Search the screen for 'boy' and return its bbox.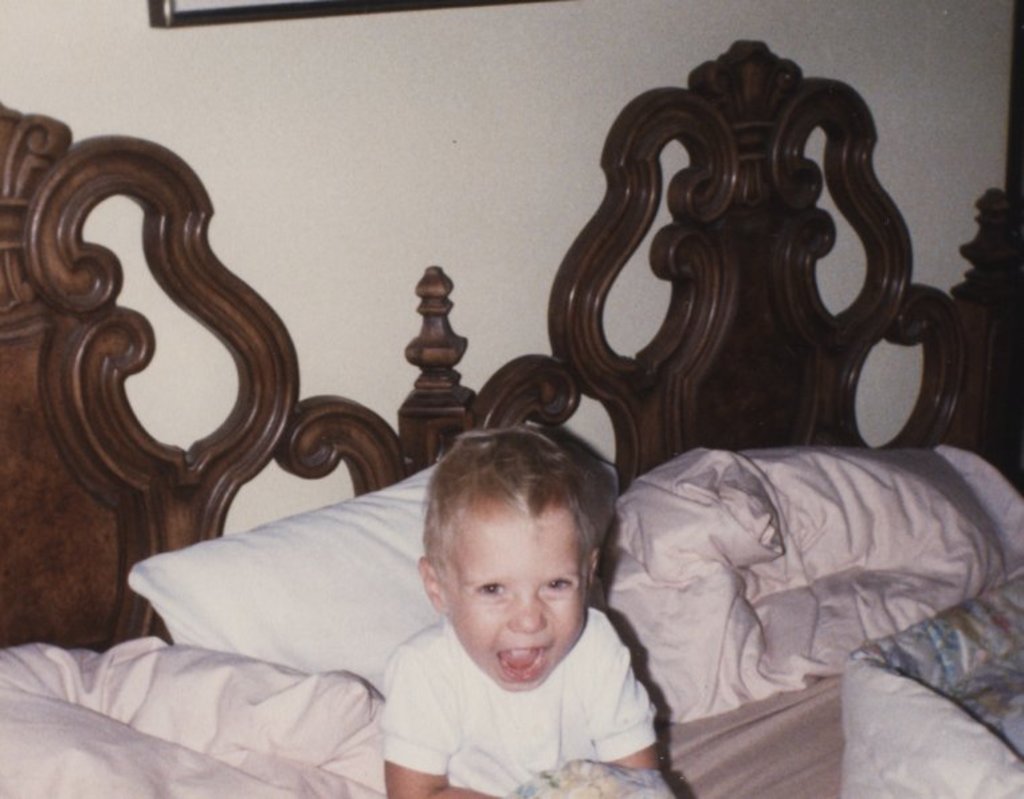
Found: 387/427/658/798.
